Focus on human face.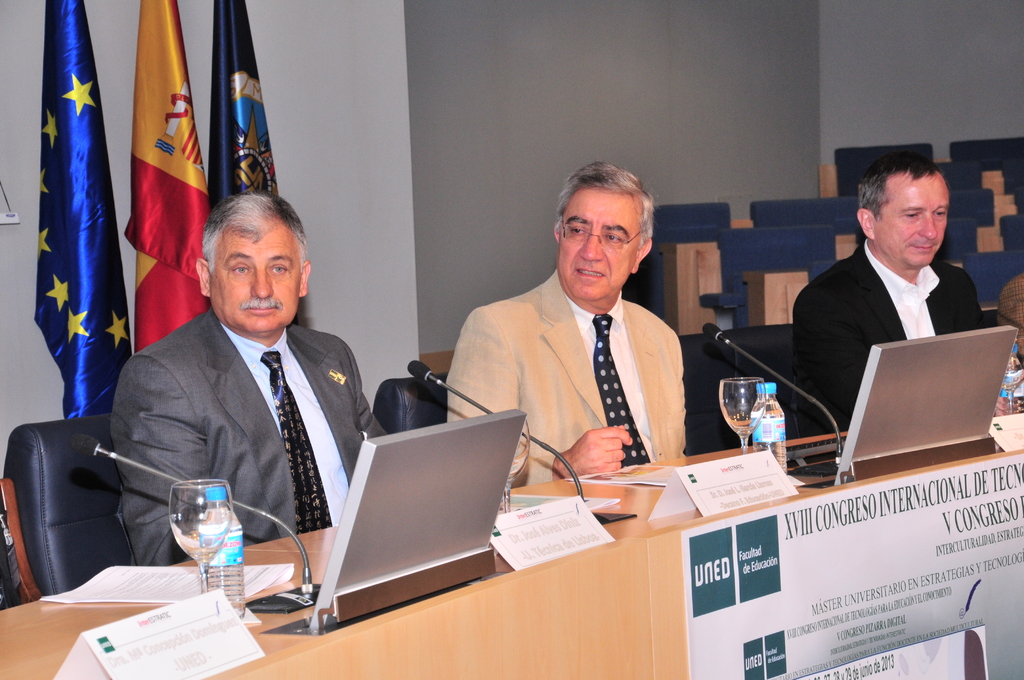
Focused at bbox(213, 232, 305, 337).
